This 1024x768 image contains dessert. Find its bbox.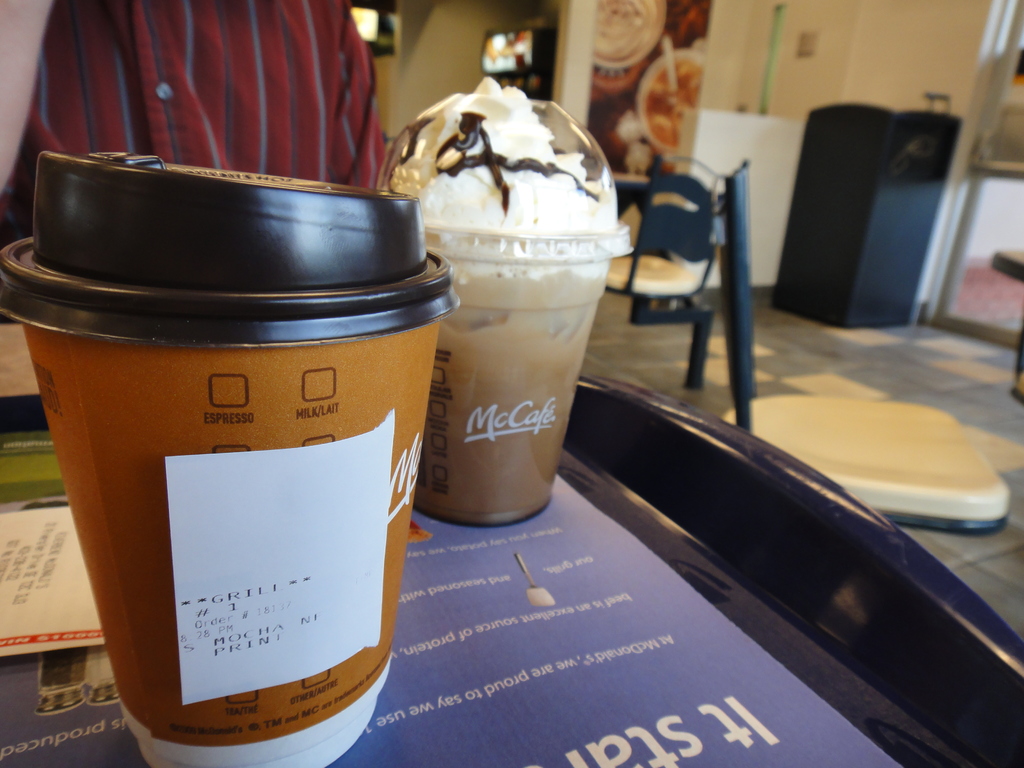
<region>389, 97, 616, 513</region>.
